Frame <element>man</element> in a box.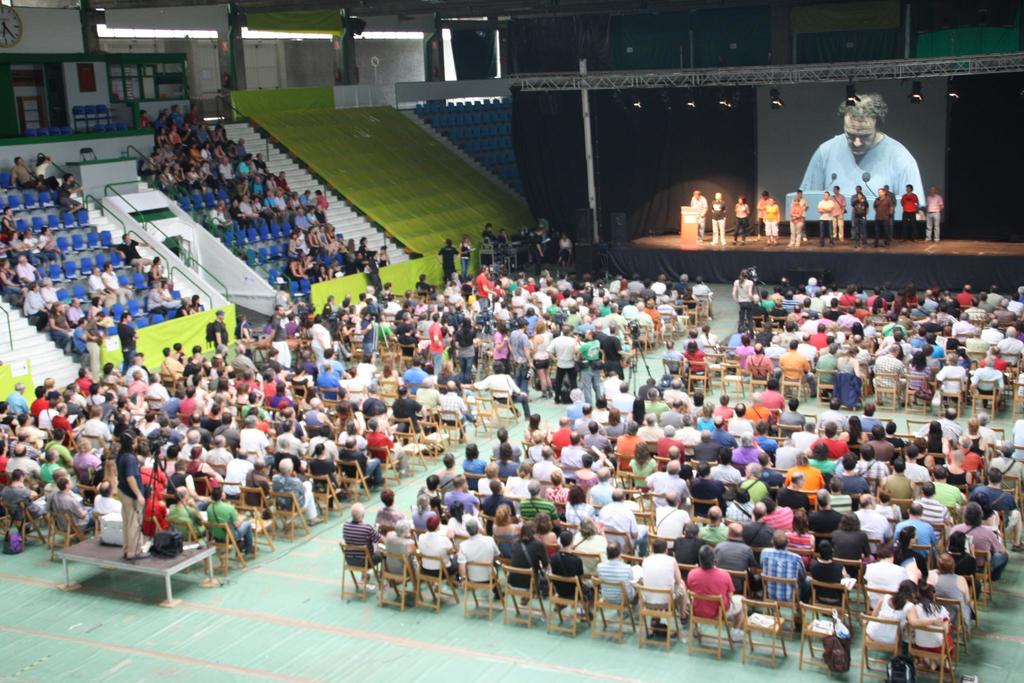
BBox(922, 183, 949, 250).
